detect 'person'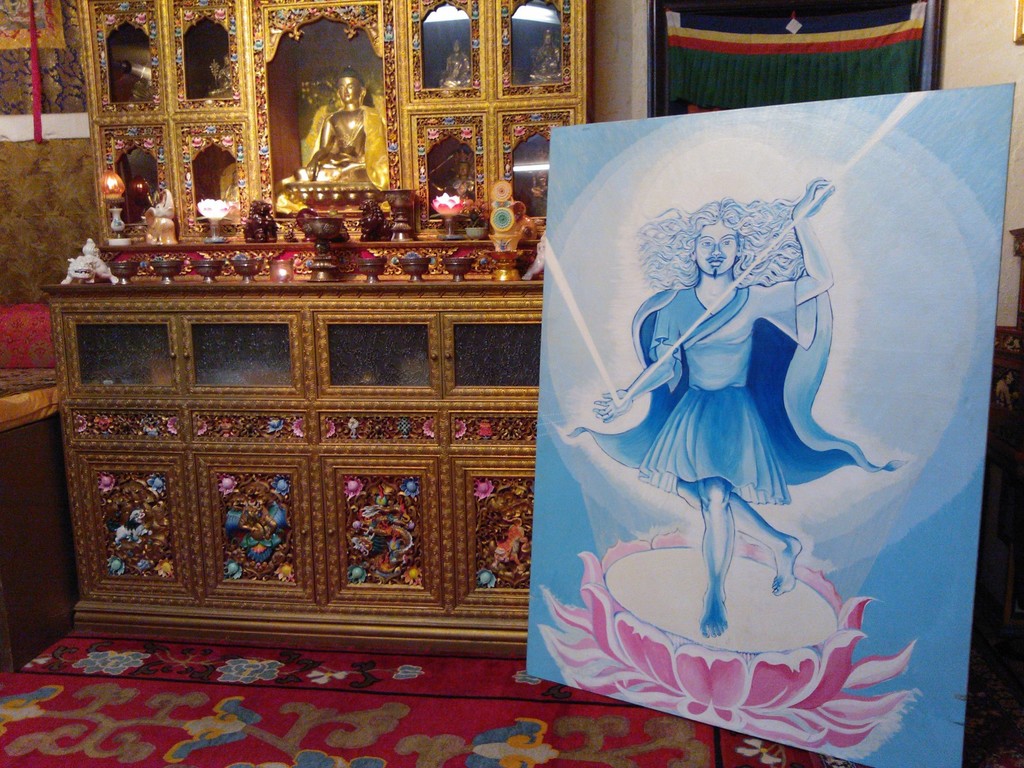
<box>434,164,476,193</box>
